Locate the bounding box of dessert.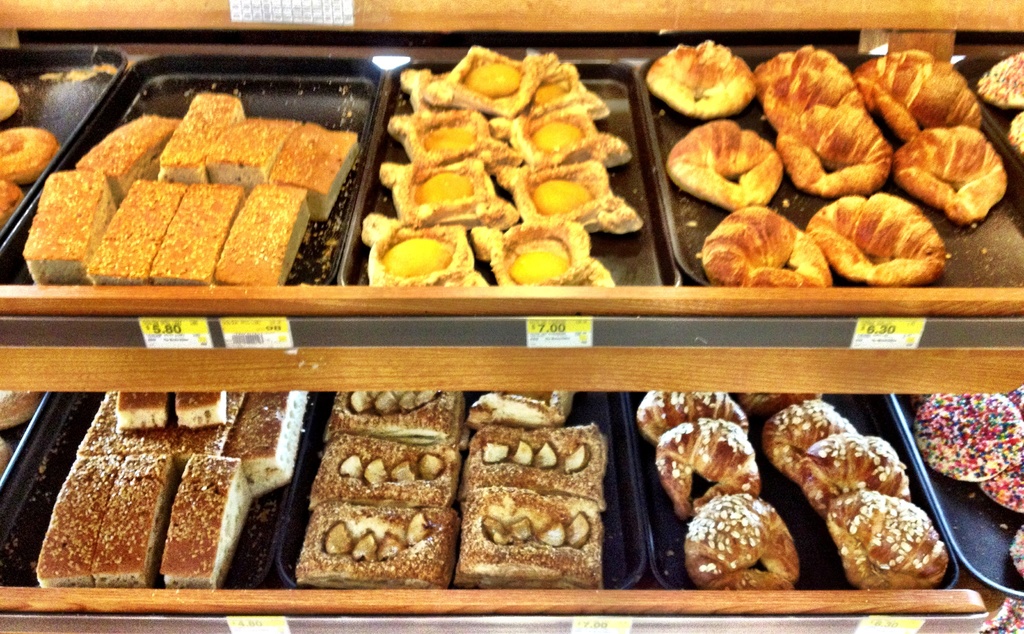
Bounding box: region(158, 185, 244, 287).
